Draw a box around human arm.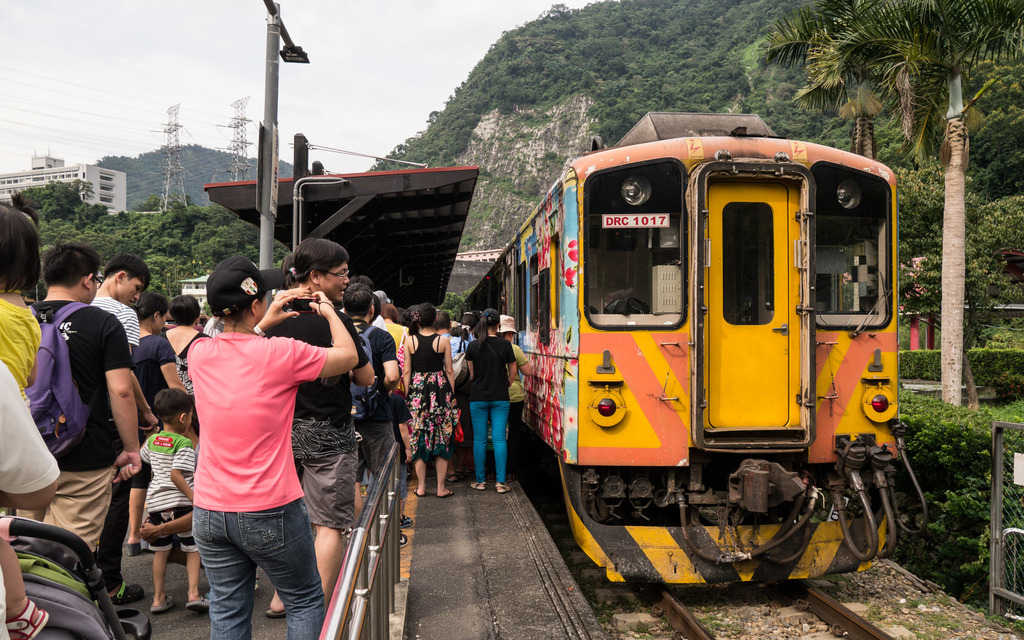
134,508,197,542.
